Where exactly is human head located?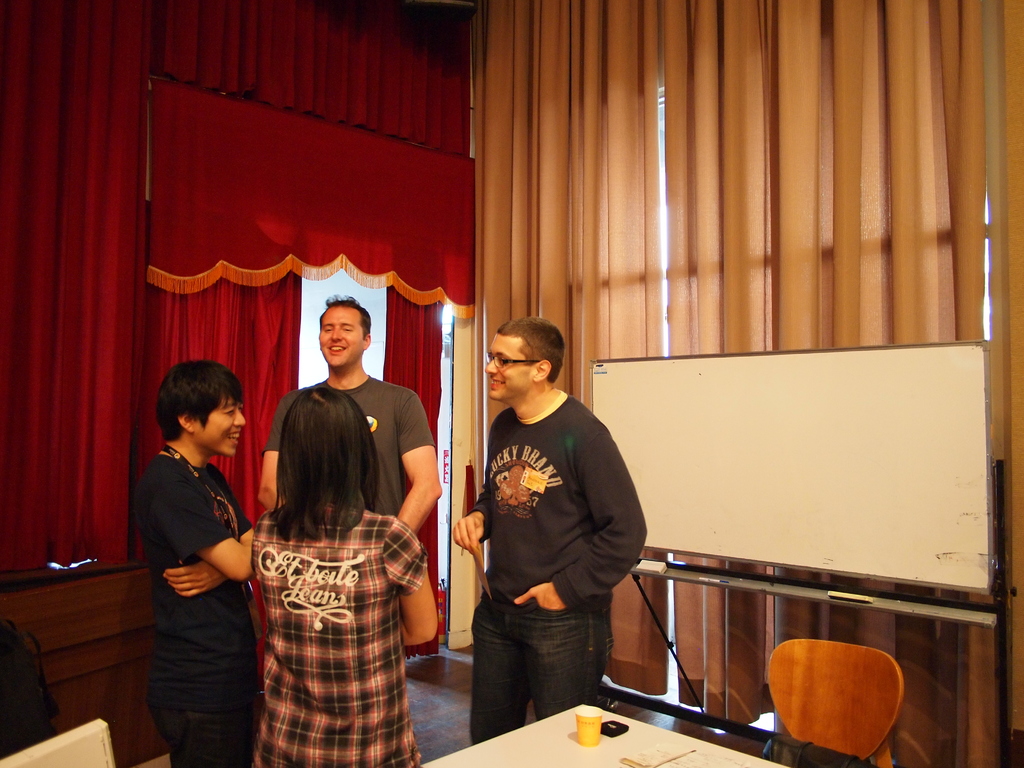
Its bounding box is (488, 314, 564, 403).
